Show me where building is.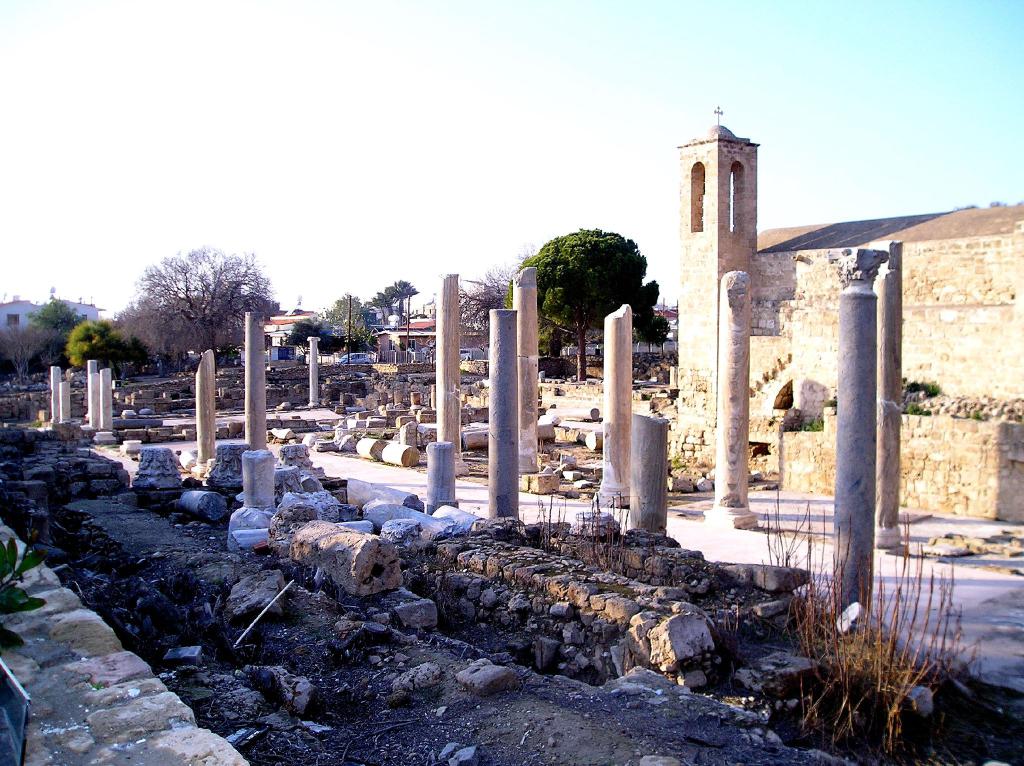
building is at (x1=373, y1=314, x2=438, y2=366).
